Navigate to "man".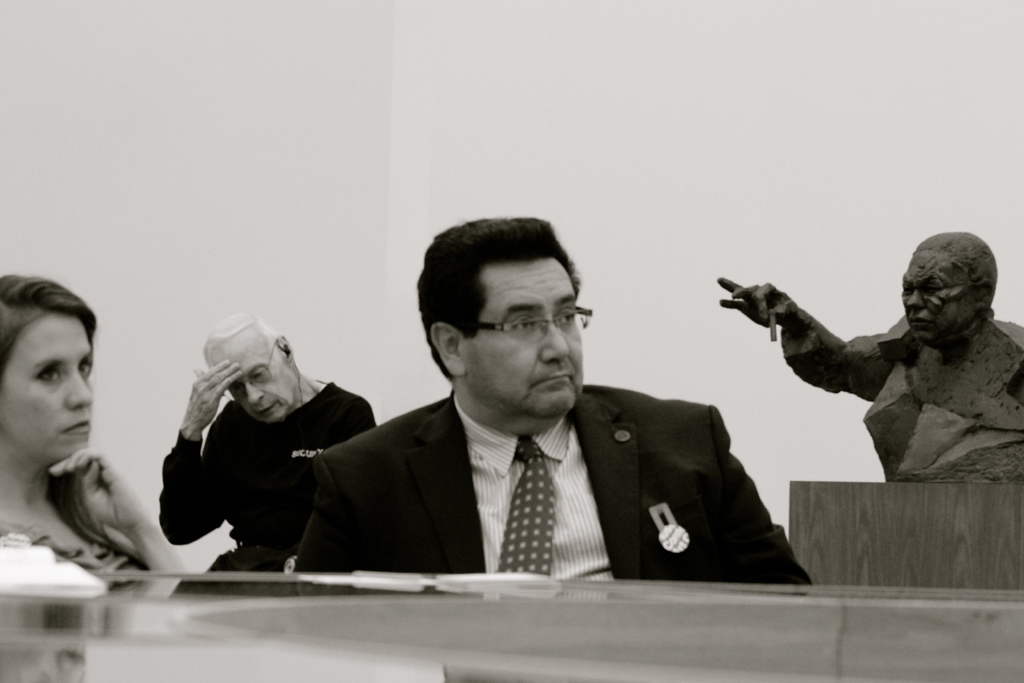
Navigation target: x1=287 y1=249 x2=799 y2=595.
